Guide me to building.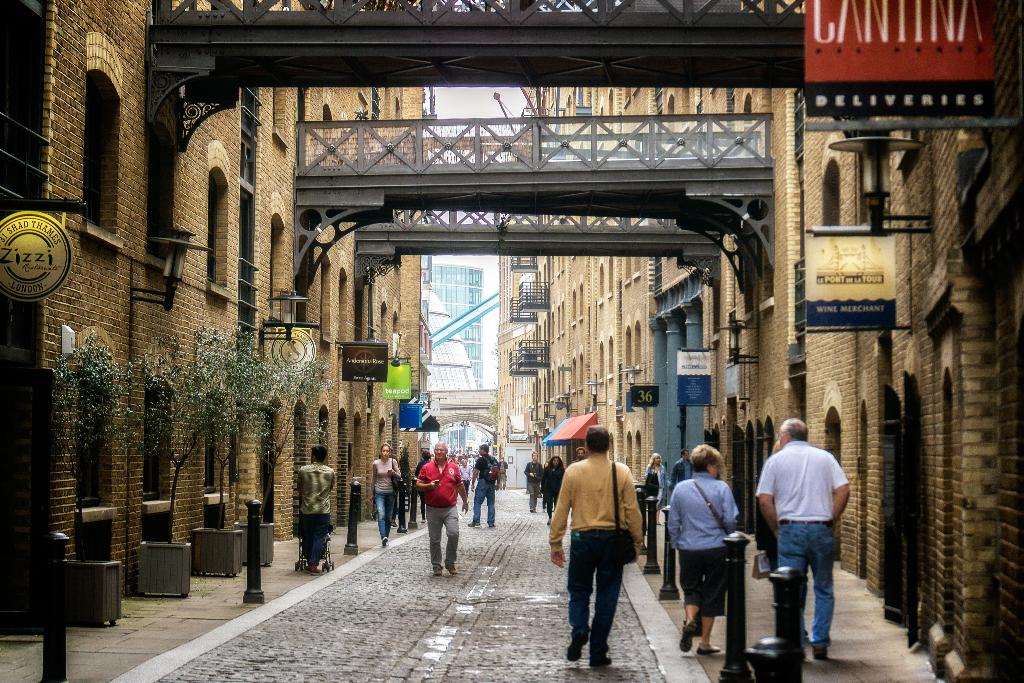
Guidance: {"left": 419, "top": 279, "right": 496, "bottom": 433}.
